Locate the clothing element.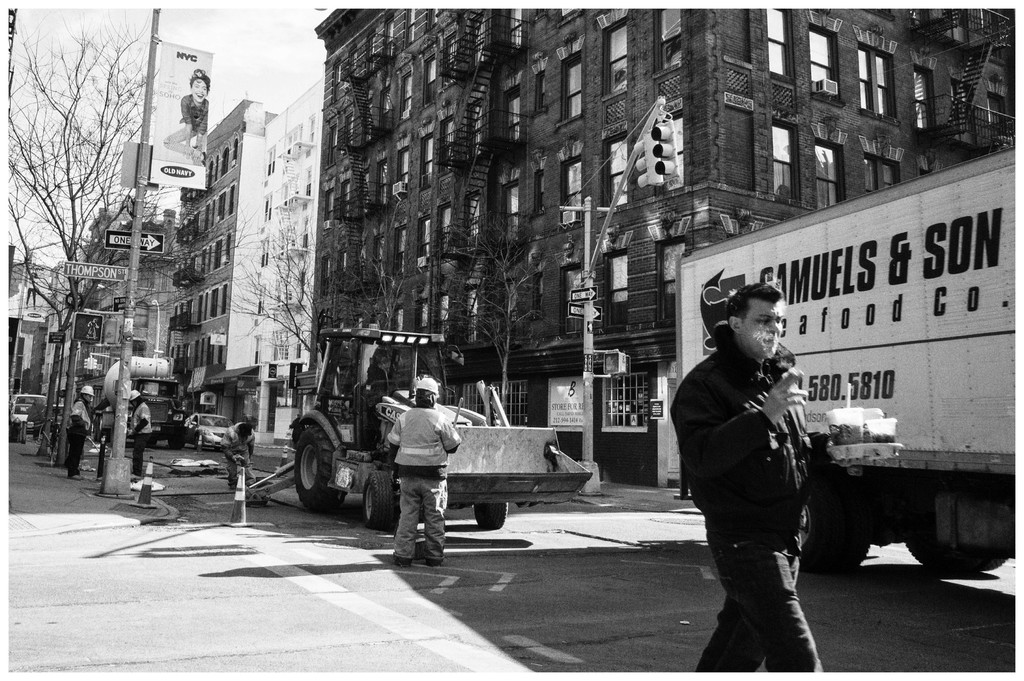
Element bbox: [x1=27, y1=279, x2=40, y2=307].
